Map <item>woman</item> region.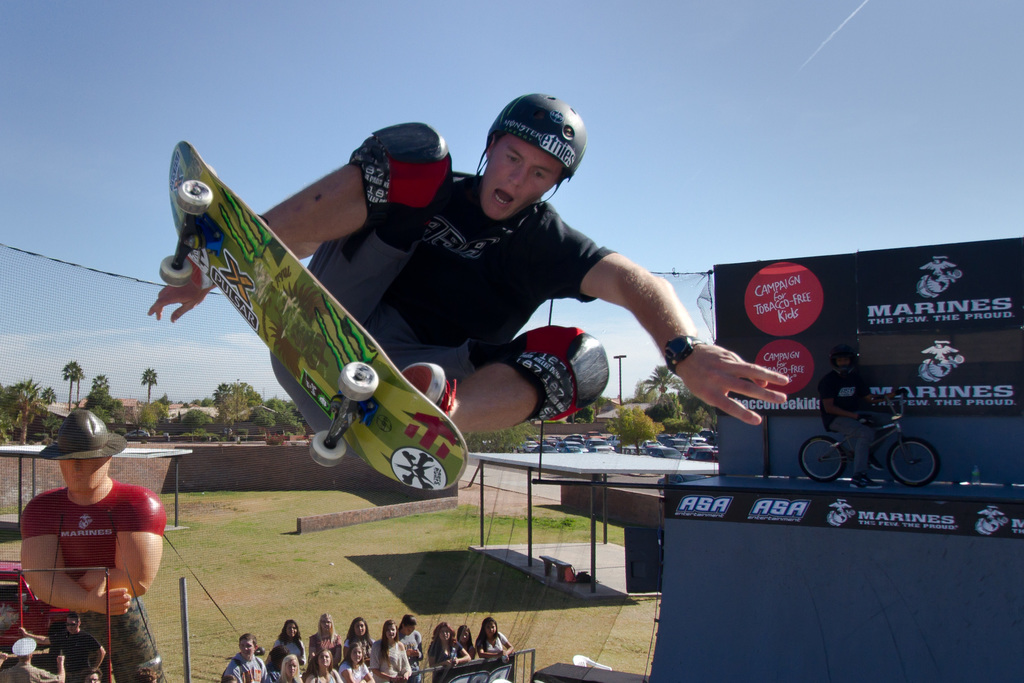
Mapped to [x1=395, y1=616, x2=420, y2=675].
